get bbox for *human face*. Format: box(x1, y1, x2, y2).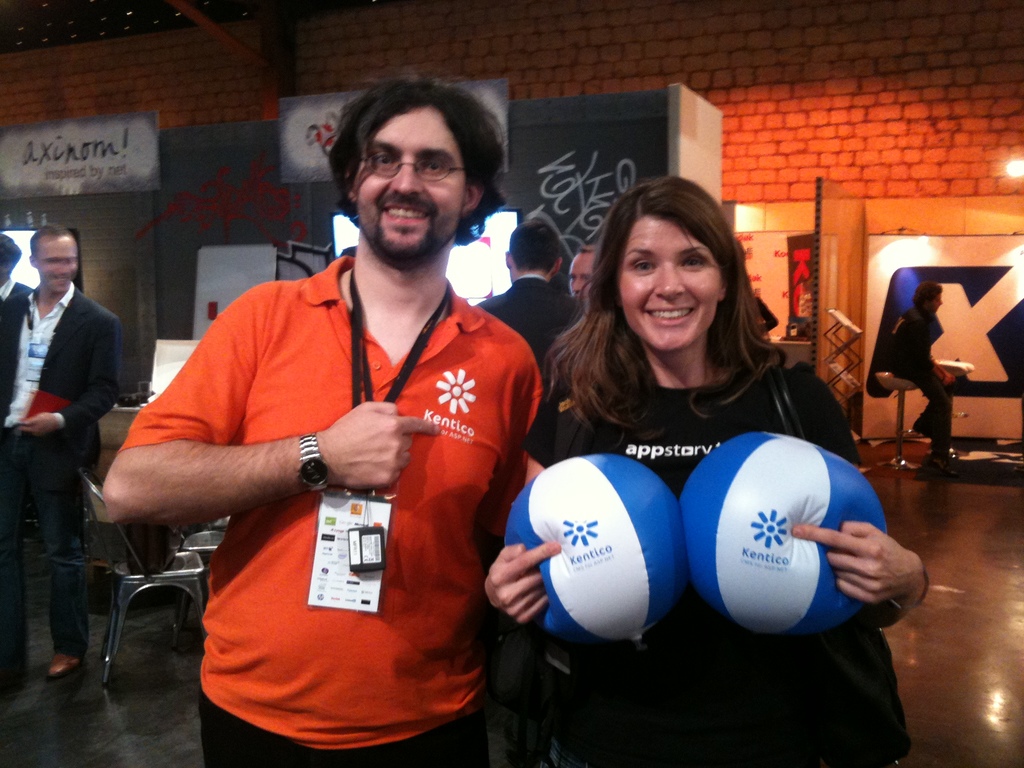
box(616, 212, 722, 355).
